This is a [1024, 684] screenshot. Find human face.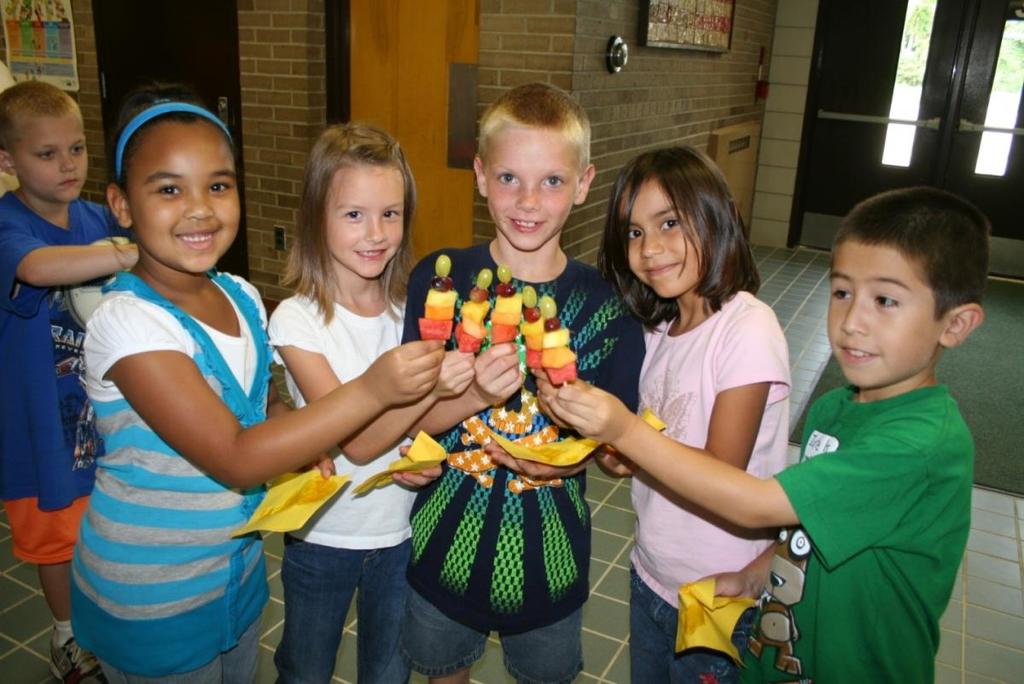
Bounding box: bbox(124, 116, 242, 276).
